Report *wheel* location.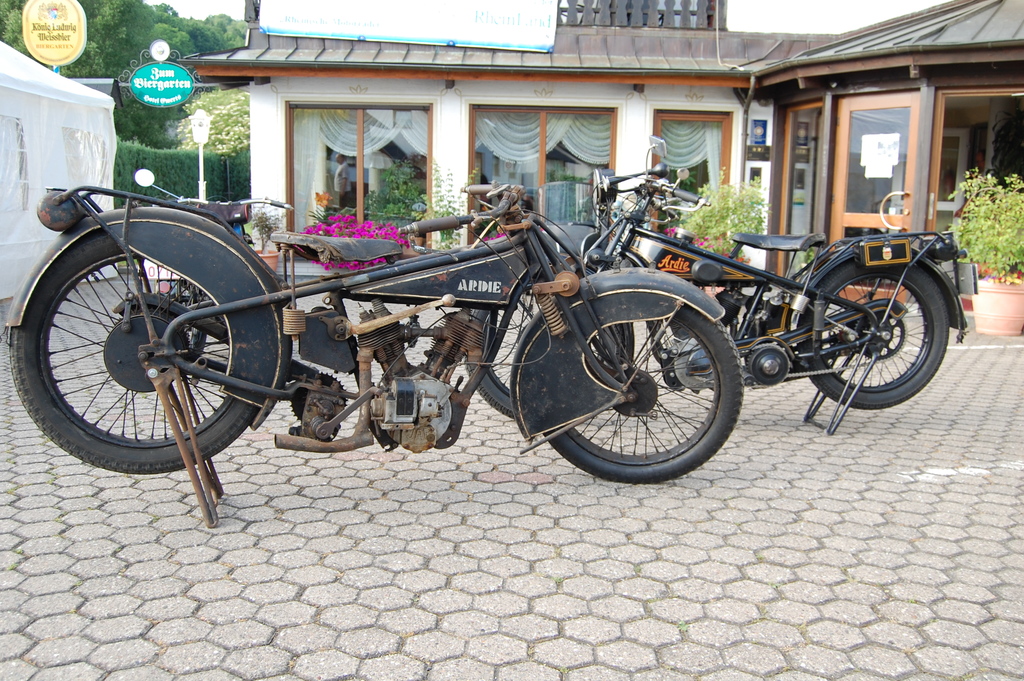
Report: [x1=800, y1=261, x2=950, y2=413].
